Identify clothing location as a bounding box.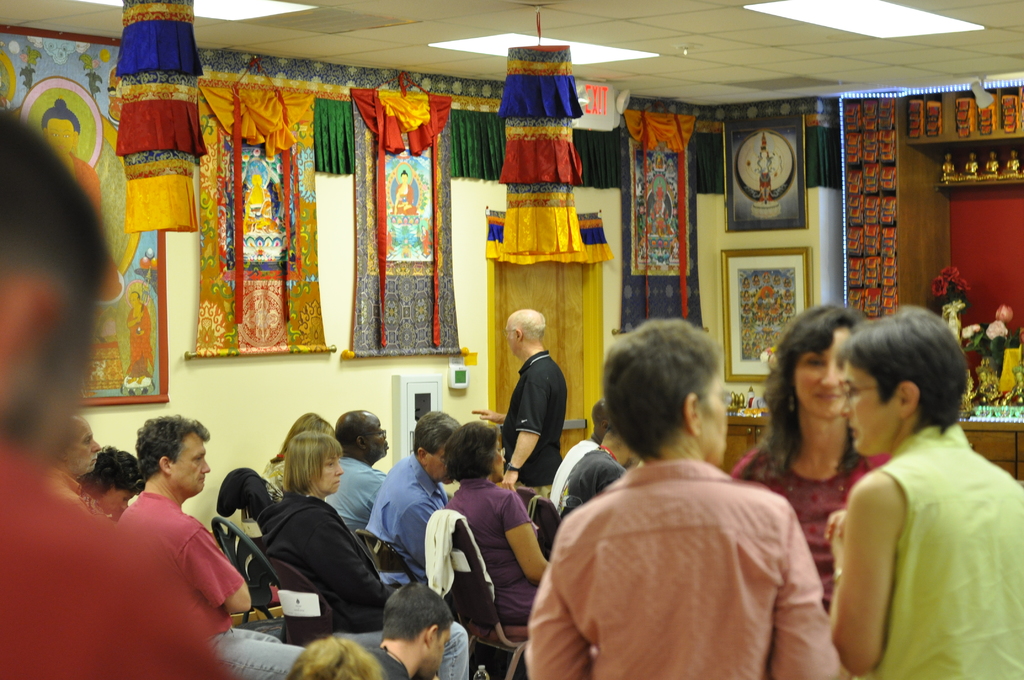
(x1=99, y1=486, x2=321, y2=679).
